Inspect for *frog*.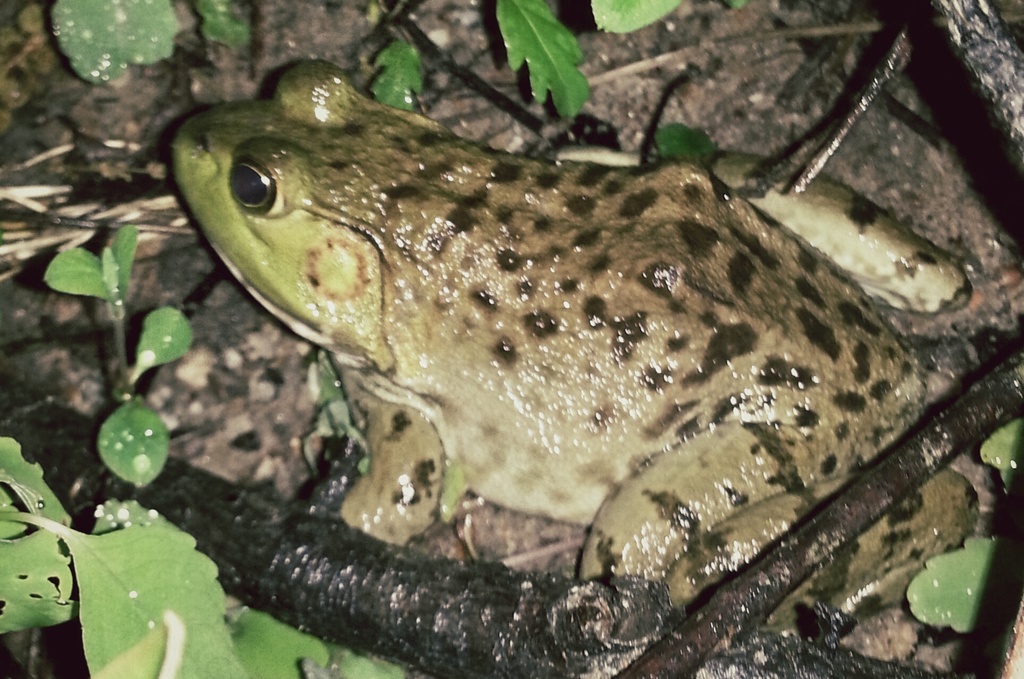
Inspection: bbox(172, 56, 977, 648).
